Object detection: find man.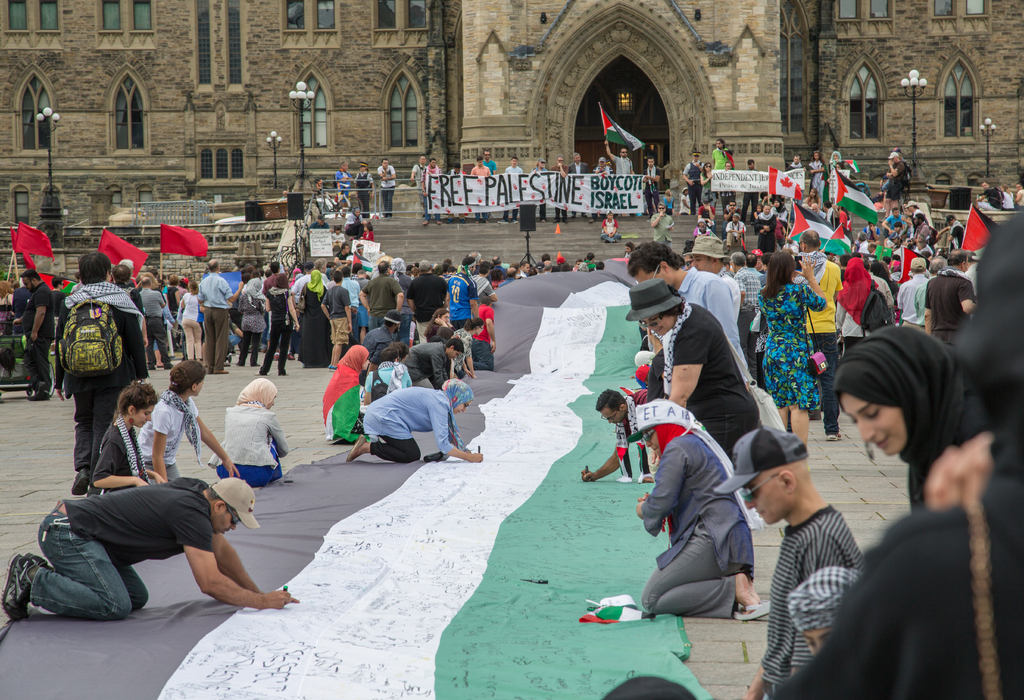
l=541, t=259, r=557, b=274.
